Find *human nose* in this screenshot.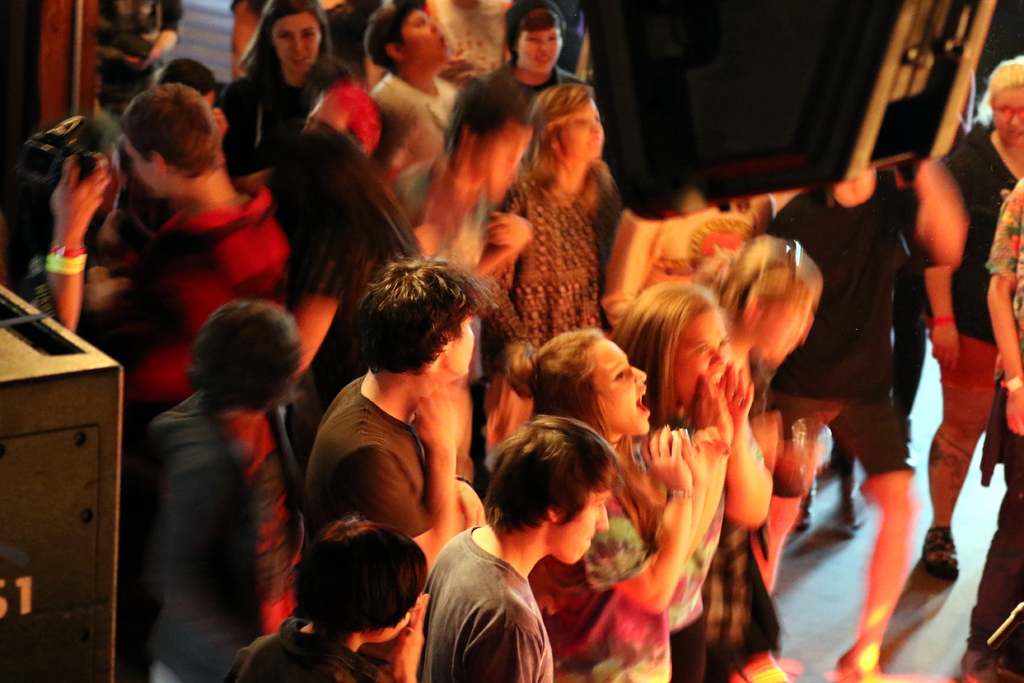
The bounding box for *human nose* is <box>1009,109,1021,127</box>.
